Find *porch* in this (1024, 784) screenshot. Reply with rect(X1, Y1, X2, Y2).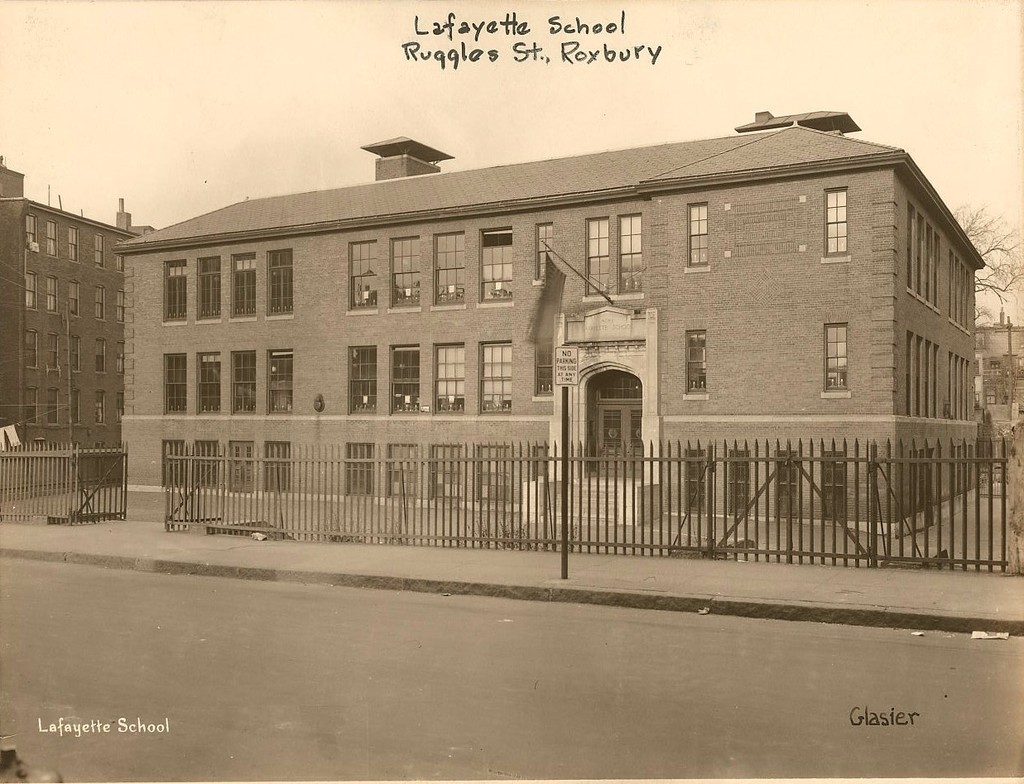
rect(0, 431, 136, 525).
